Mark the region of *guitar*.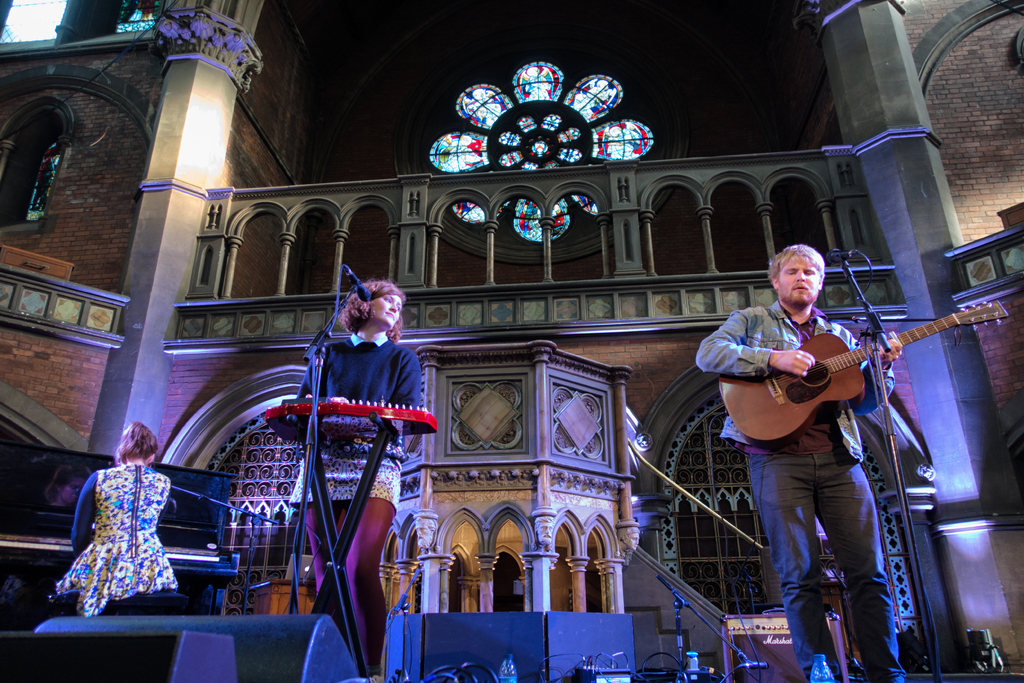
Region: pyautogui.locateOnScreen(714, 295, 1011, 450).
